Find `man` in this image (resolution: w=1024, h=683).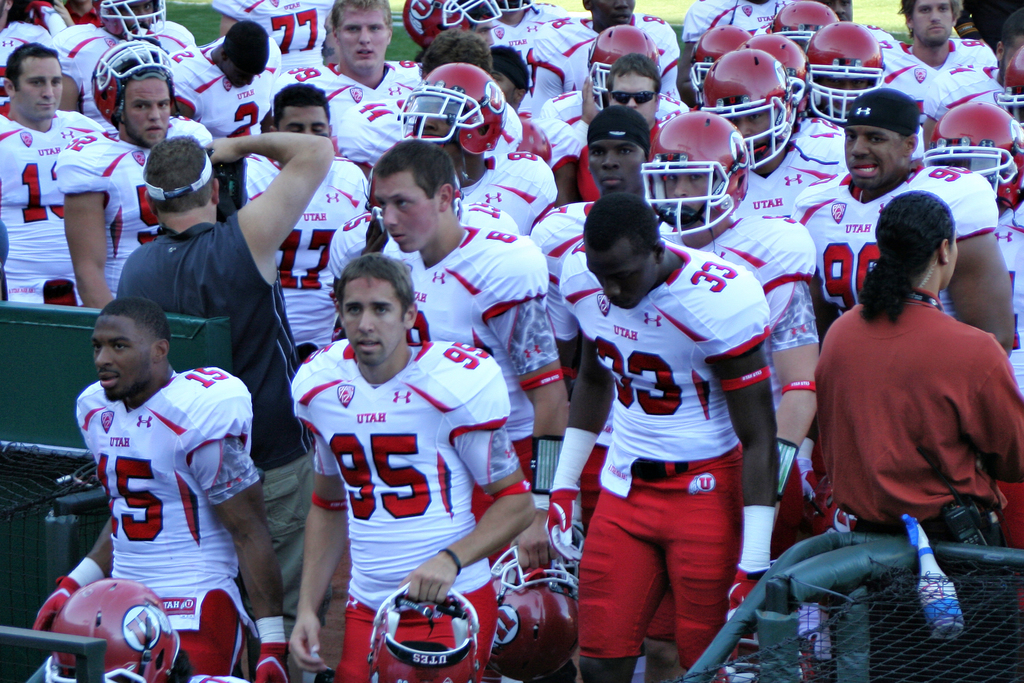
543, 190, 783, 675.
